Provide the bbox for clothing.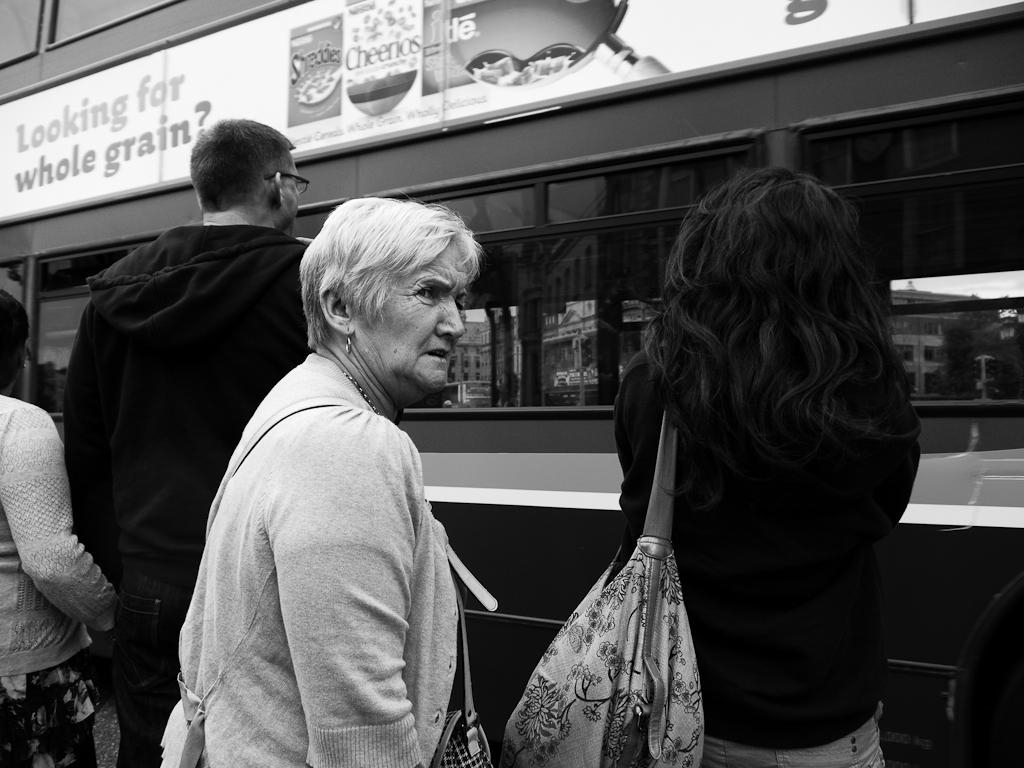
[left=591, top=200, right=934, bottom=767].
